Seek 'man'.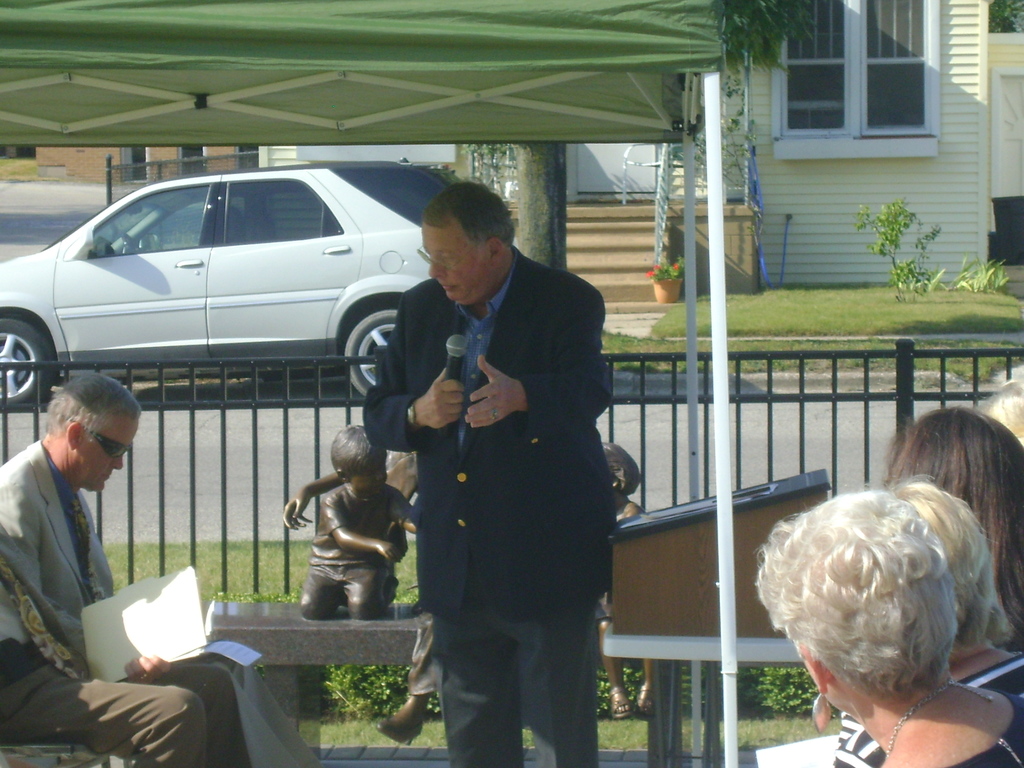
0/375/245/767.
